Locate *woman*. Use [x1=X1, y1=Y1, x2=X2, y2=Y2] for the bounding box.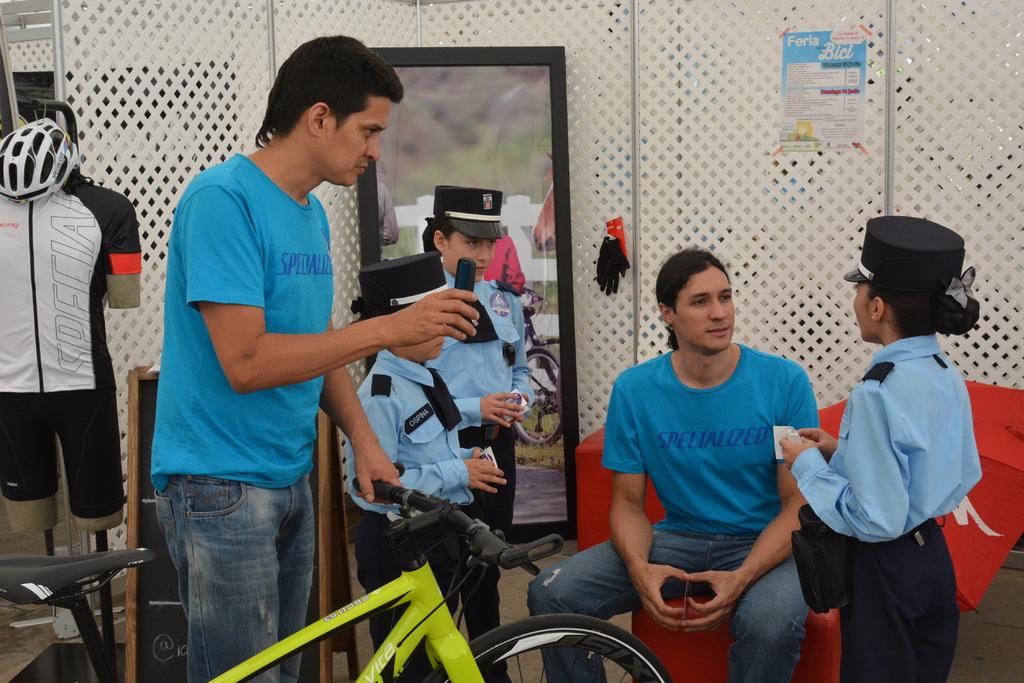
[x1=773, y1=213, x2=979, y2=682].
